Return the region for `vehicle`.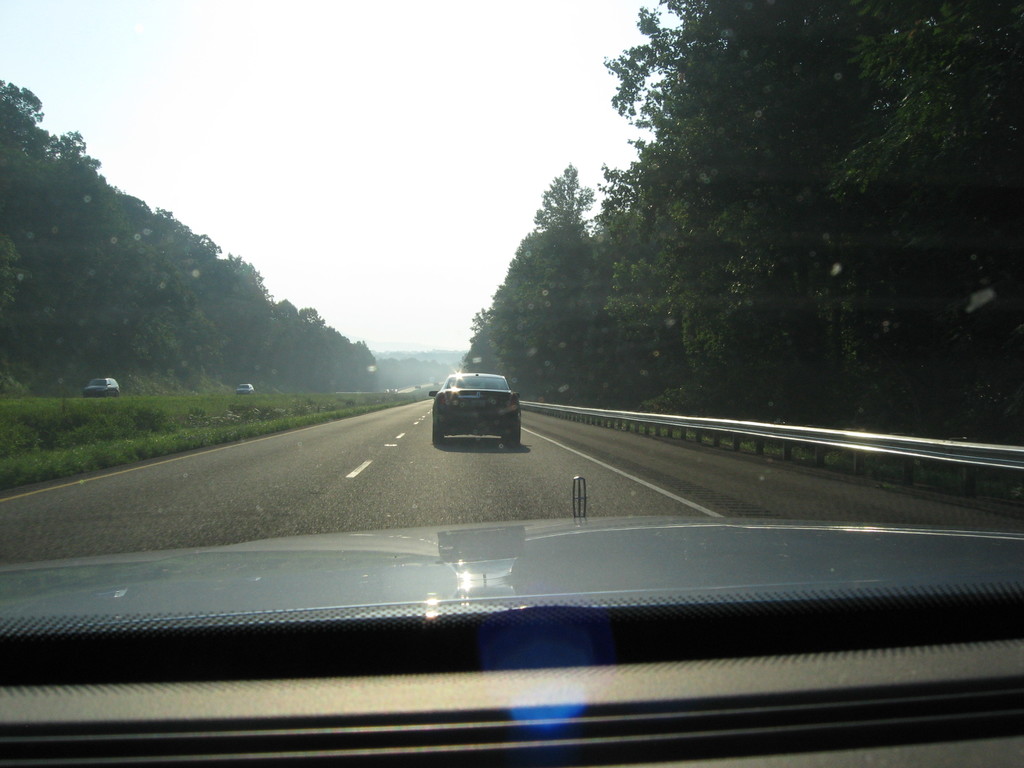
Rect(429, 370, 523, 446).
